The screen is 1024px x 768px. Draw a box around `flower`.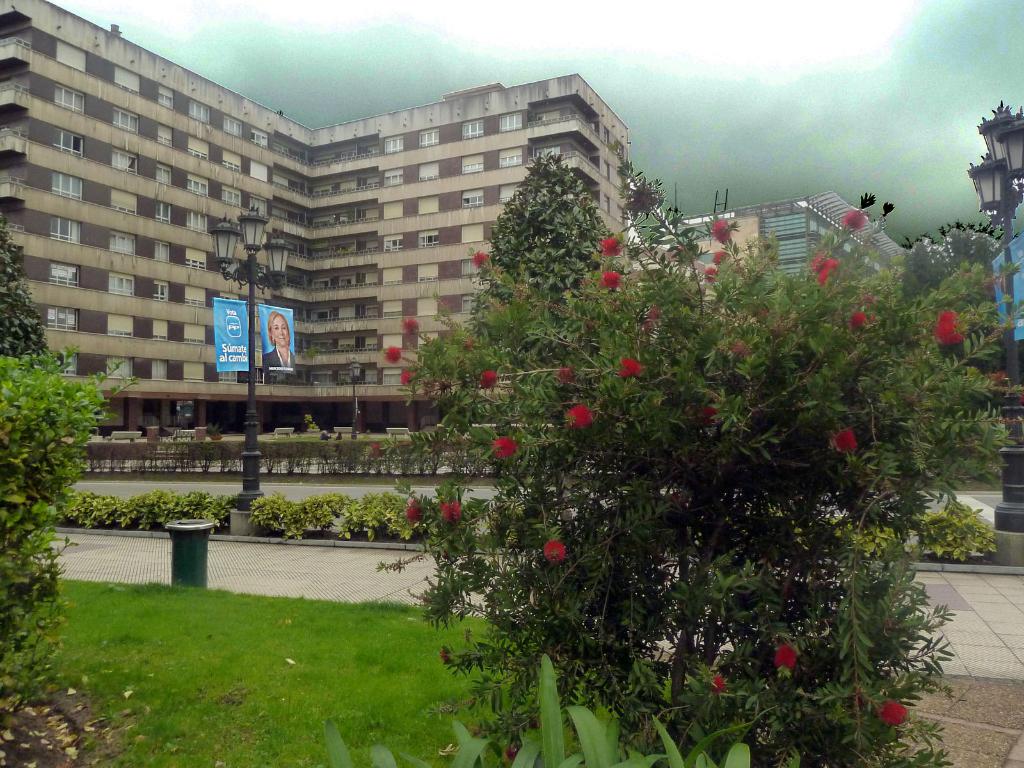
{"left": 543, "top": 540, "right": 564, "bottom": 563}.
